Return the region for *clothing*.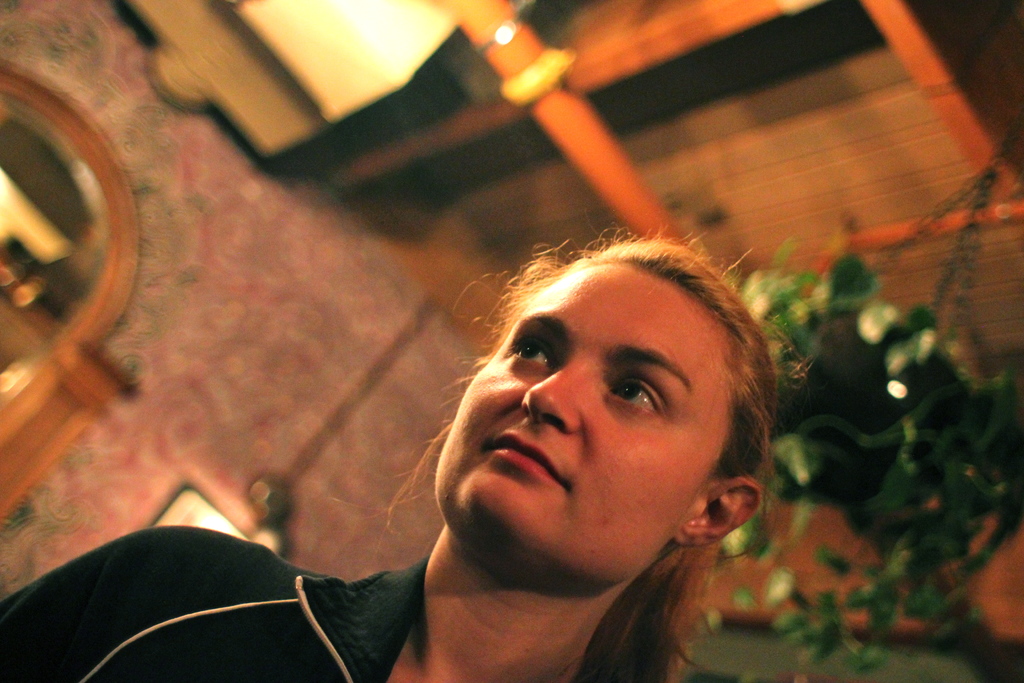
Rect(0, 523, 403, 682).
